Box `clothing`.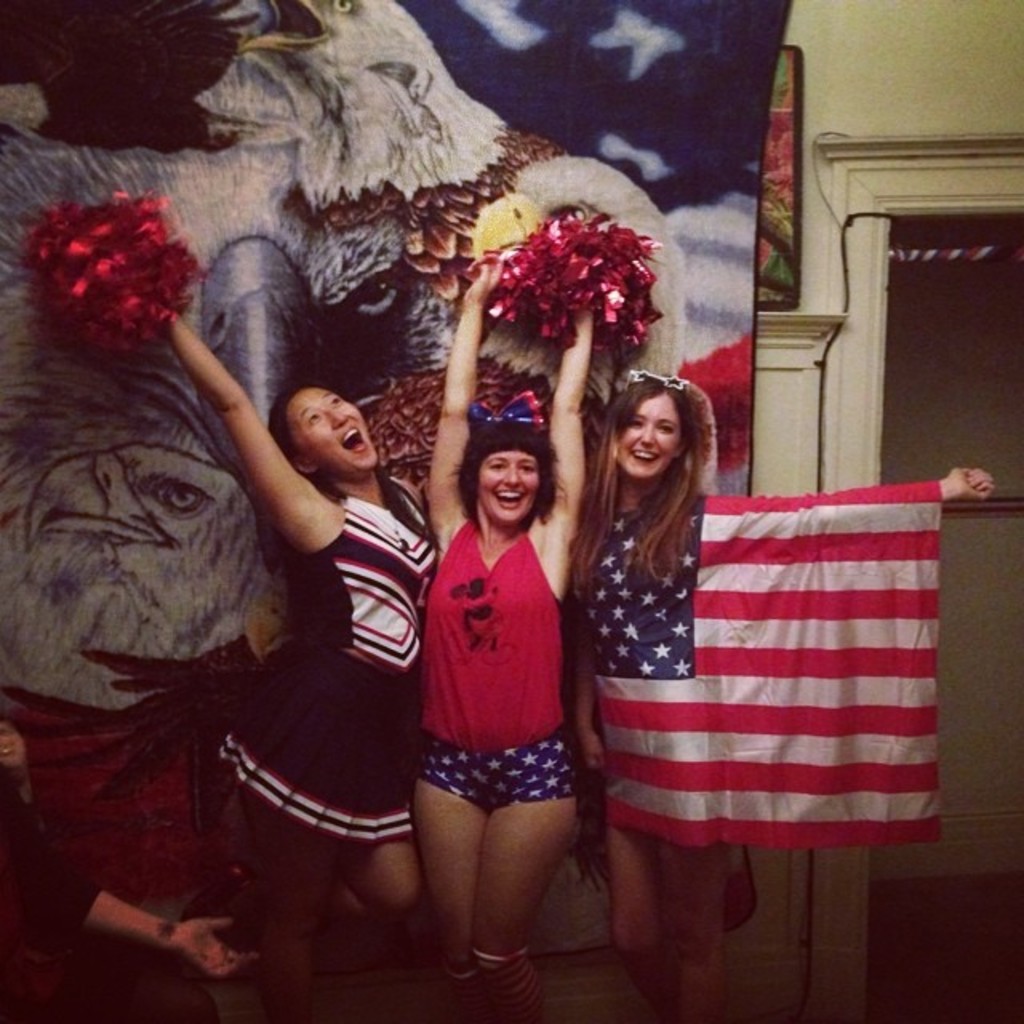
[x1=0, y1=779, x2=107, y2=938].
